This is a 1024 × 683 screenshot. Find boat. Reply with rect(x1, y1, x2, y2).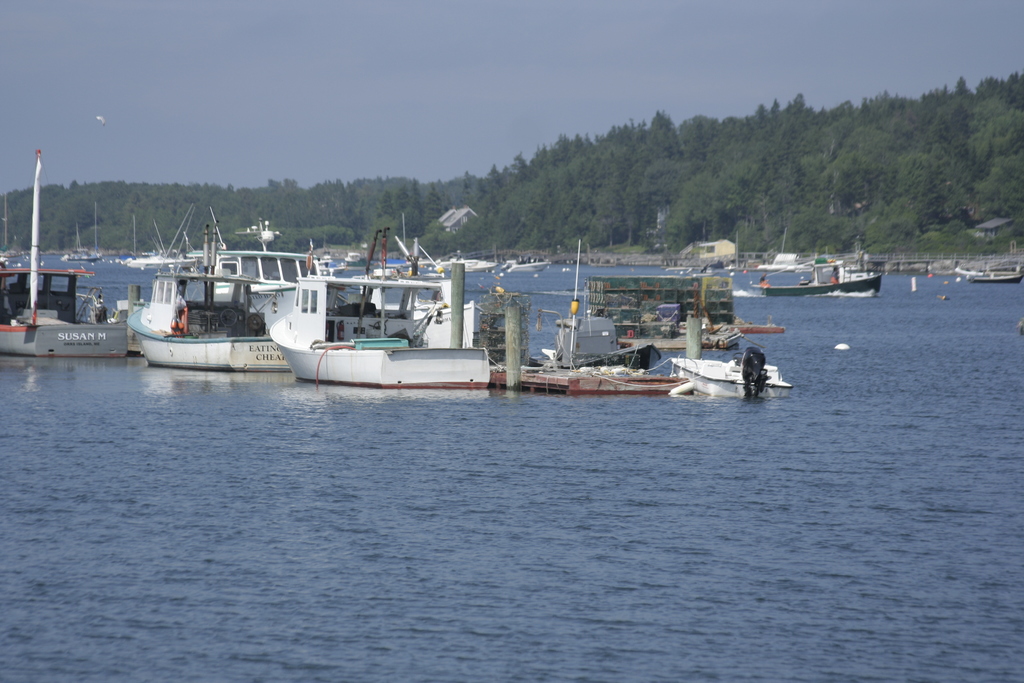
rect(748, 251, 883, 293).
